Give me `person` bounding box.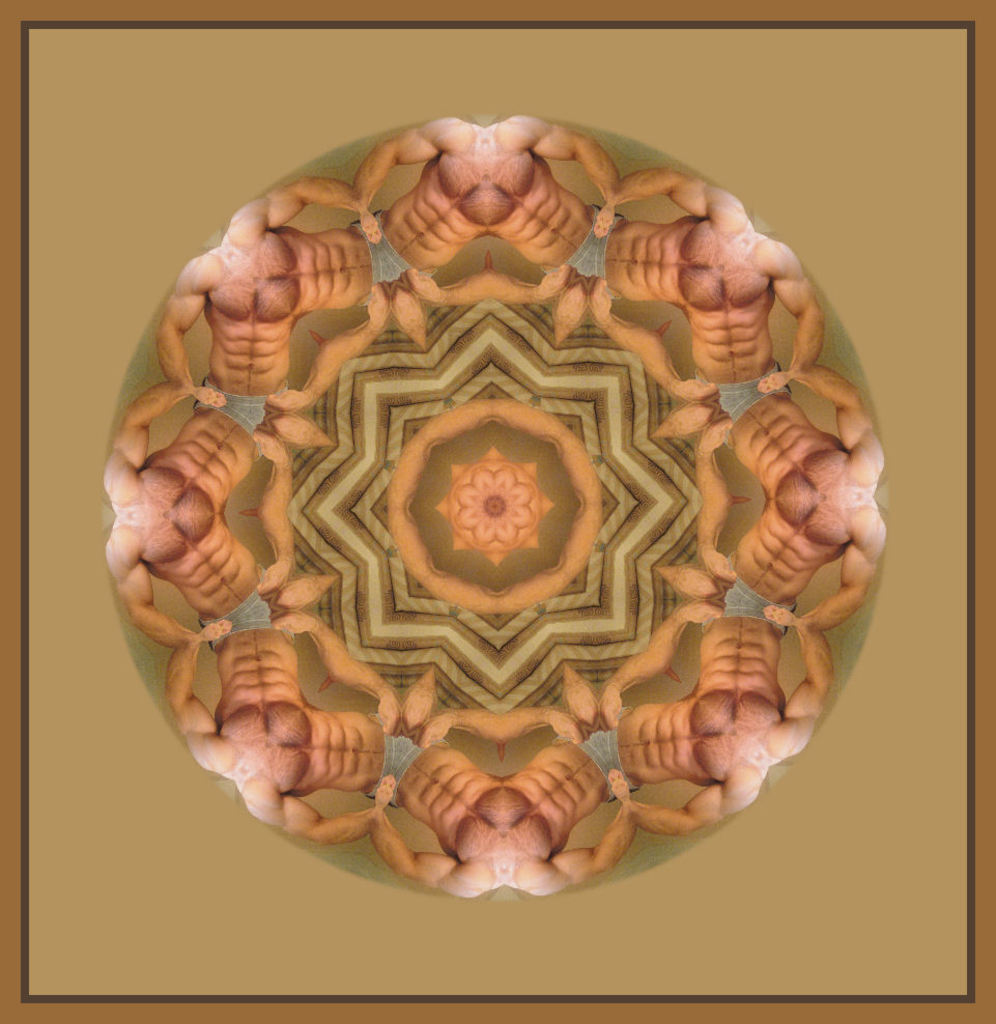
region(350, 112, 626, 291).
